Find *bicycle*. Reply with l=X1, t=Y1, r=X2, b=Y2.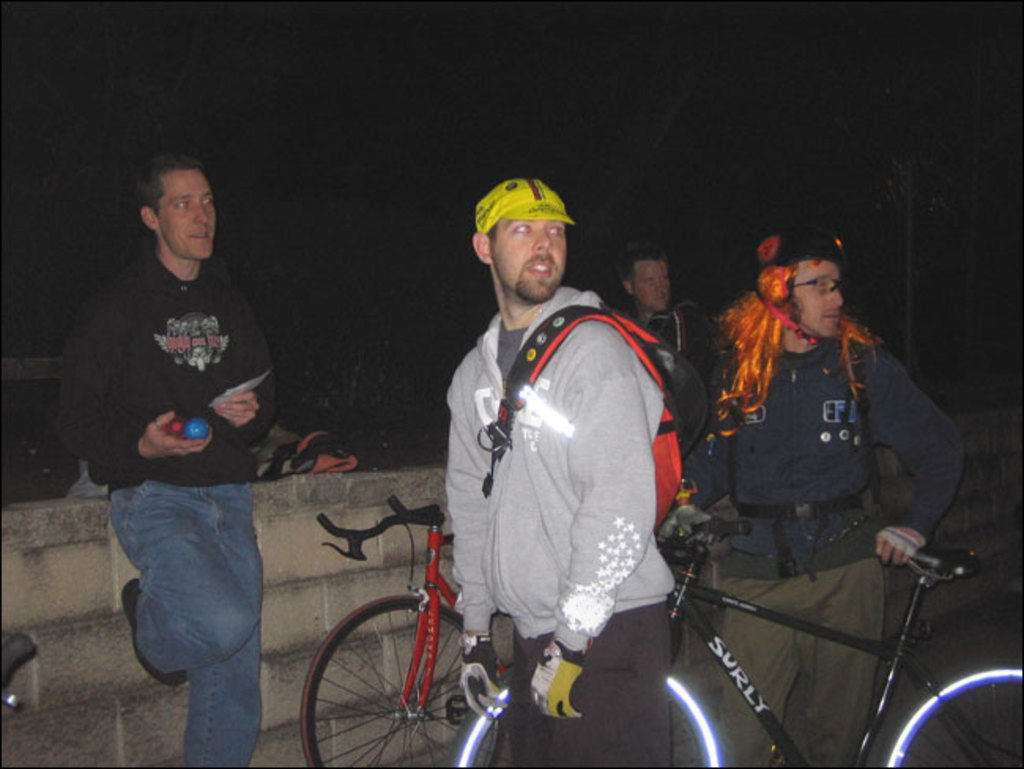
l=301, t=490, r=690, b=767.
